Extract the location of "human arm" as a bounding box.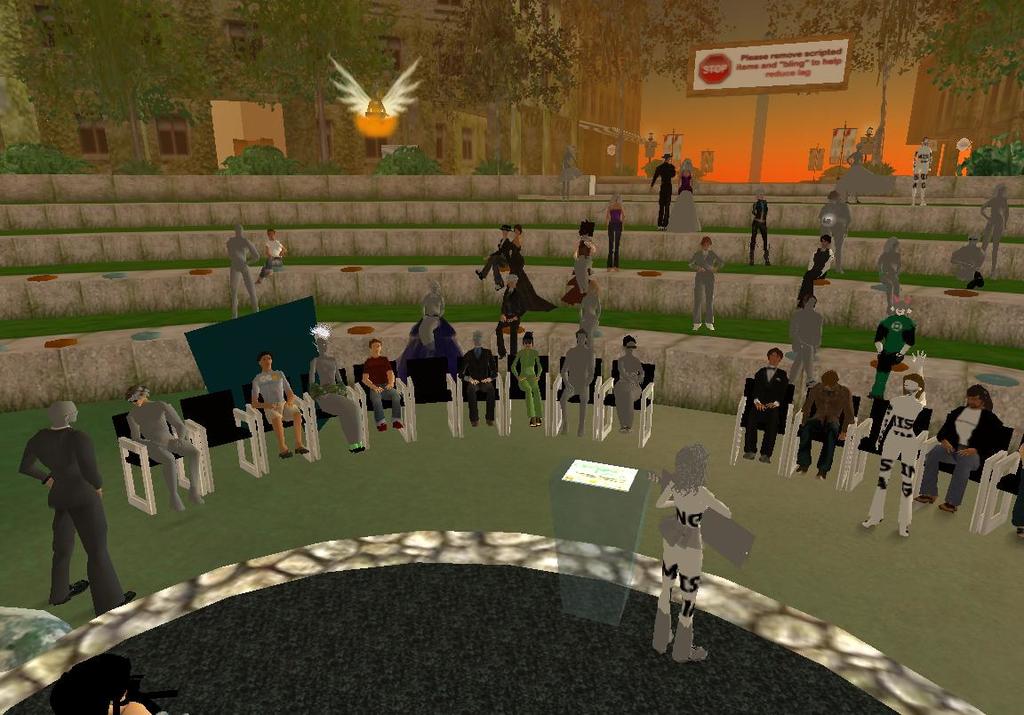
l=8, t=435, r=59, b=494.
